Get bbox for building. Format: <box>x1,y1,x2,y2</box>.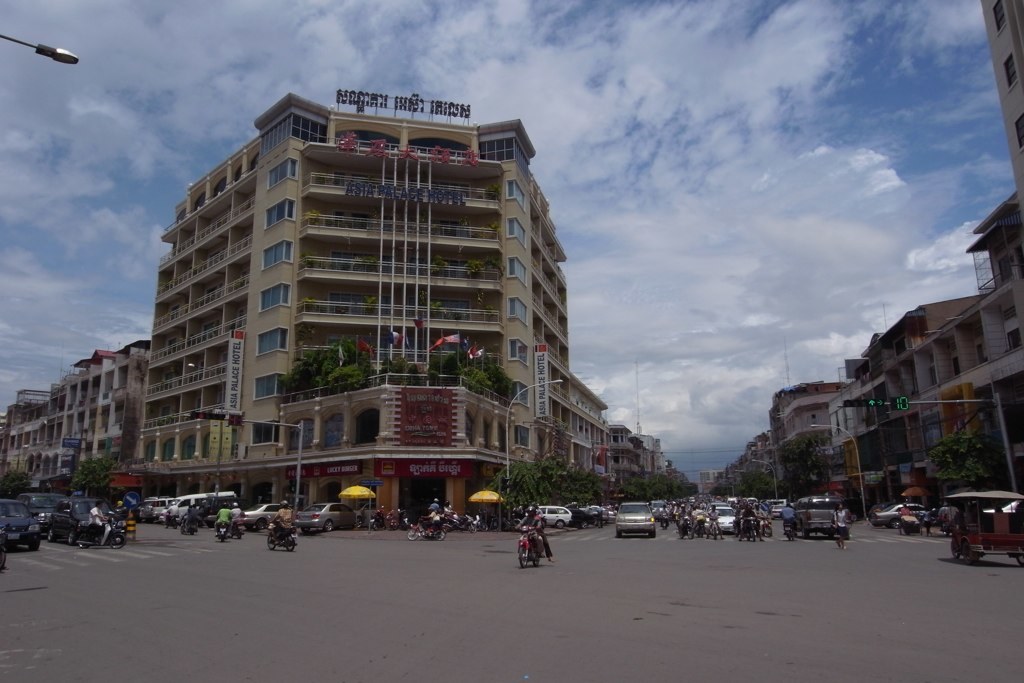
<box>872,292,969,506</box>.
